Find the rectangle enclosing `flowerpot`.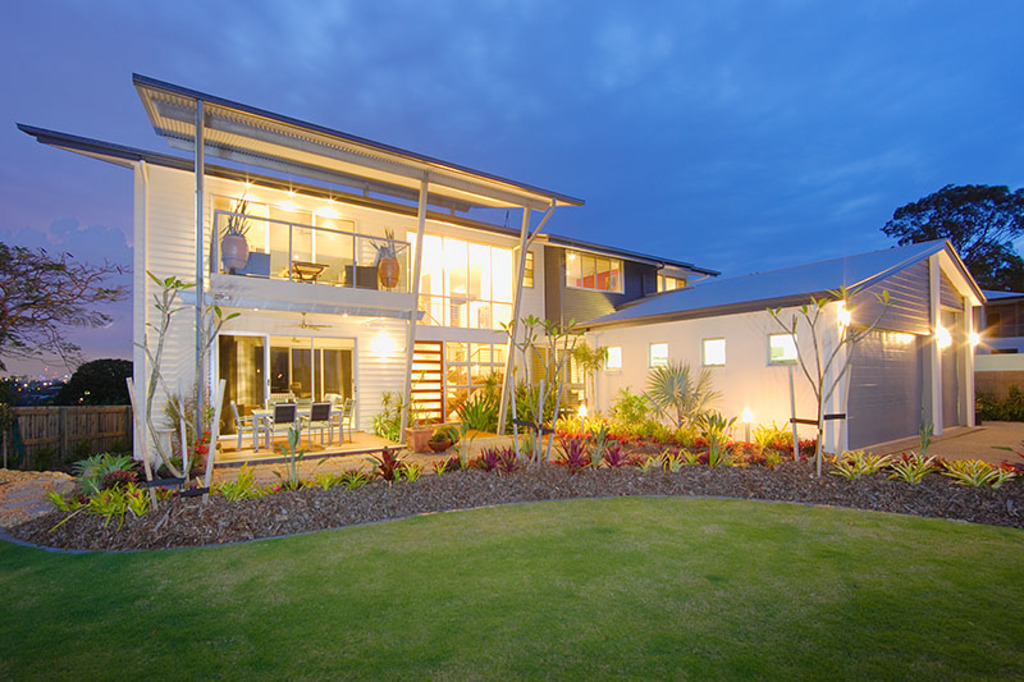
left=428, top=440, right=451, bottom=454.
